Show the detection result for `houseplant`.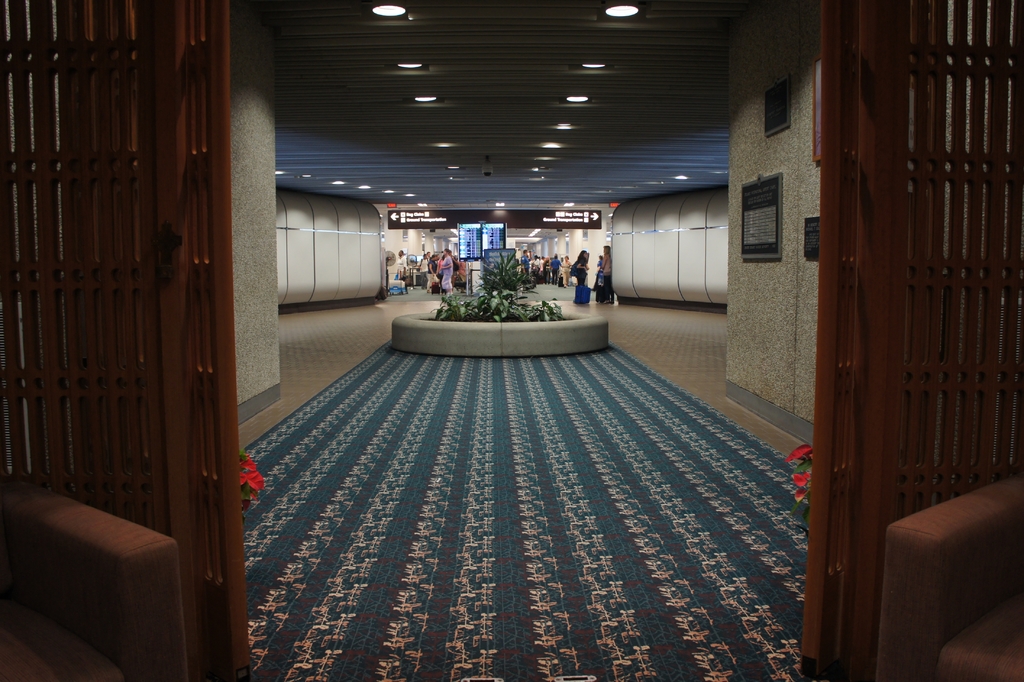
bbox(786, 431, 822, 558).
